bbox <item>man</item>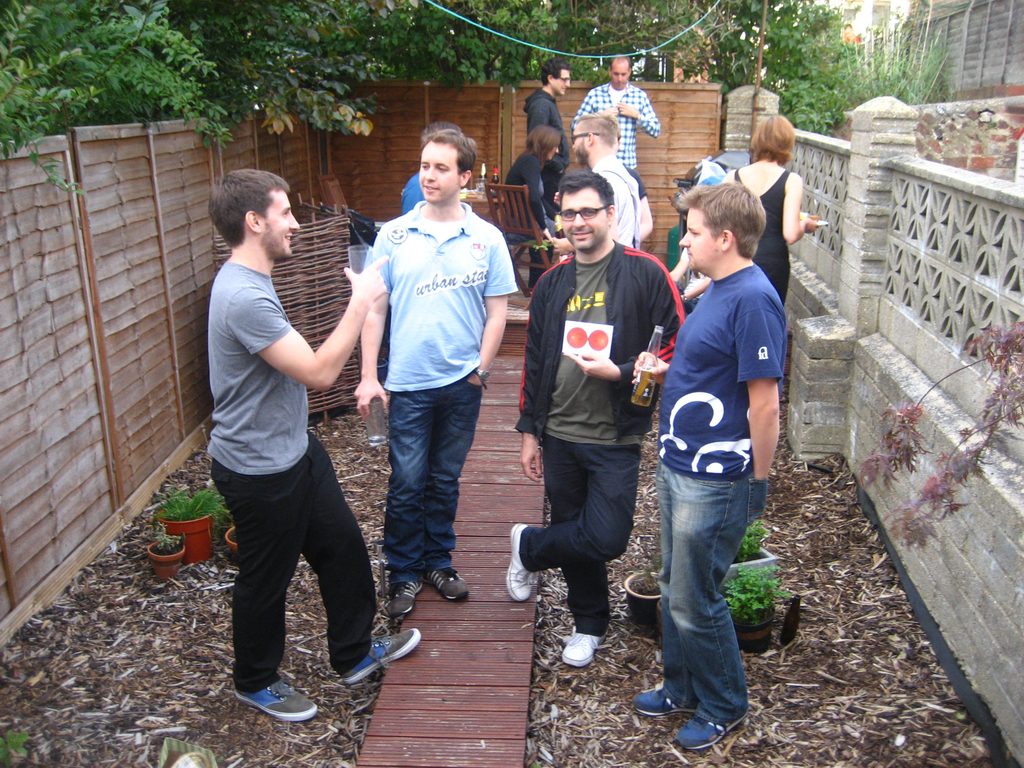
[x1=349, y1=123, x2=542, y2=614]
